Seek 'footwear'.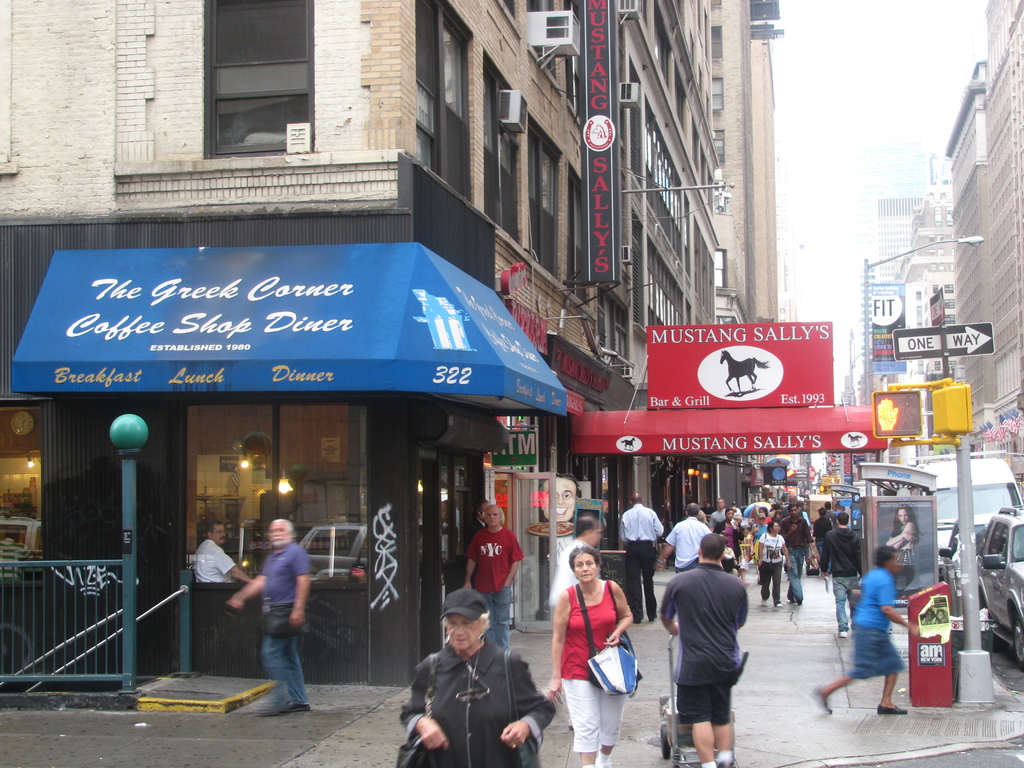
box=[878, 704, 906, 716].
